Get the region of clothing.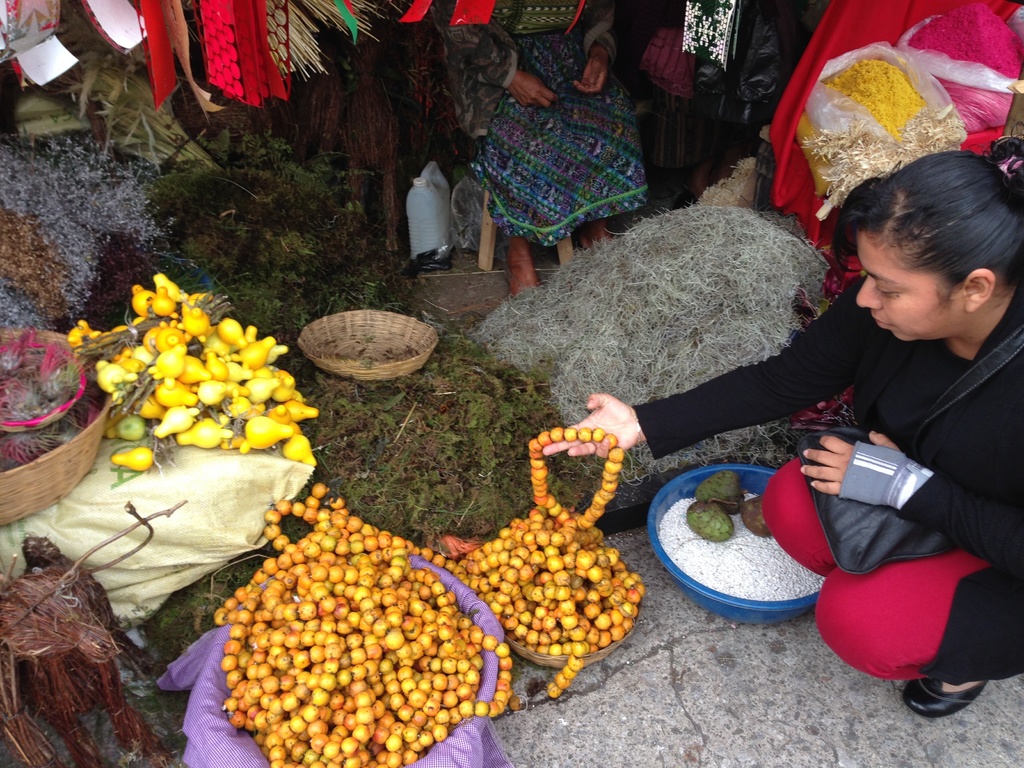
<region>653, 0, 809, 172</region>.
